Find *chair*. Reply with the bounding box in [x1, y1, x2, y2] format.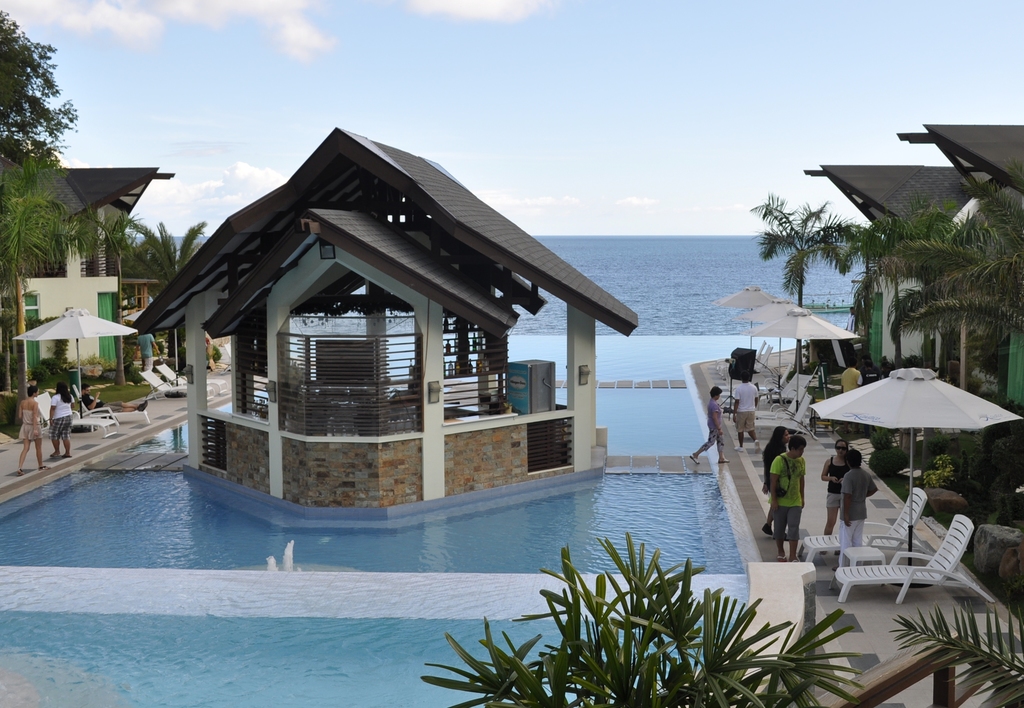
[715, 342, 761, 367].
